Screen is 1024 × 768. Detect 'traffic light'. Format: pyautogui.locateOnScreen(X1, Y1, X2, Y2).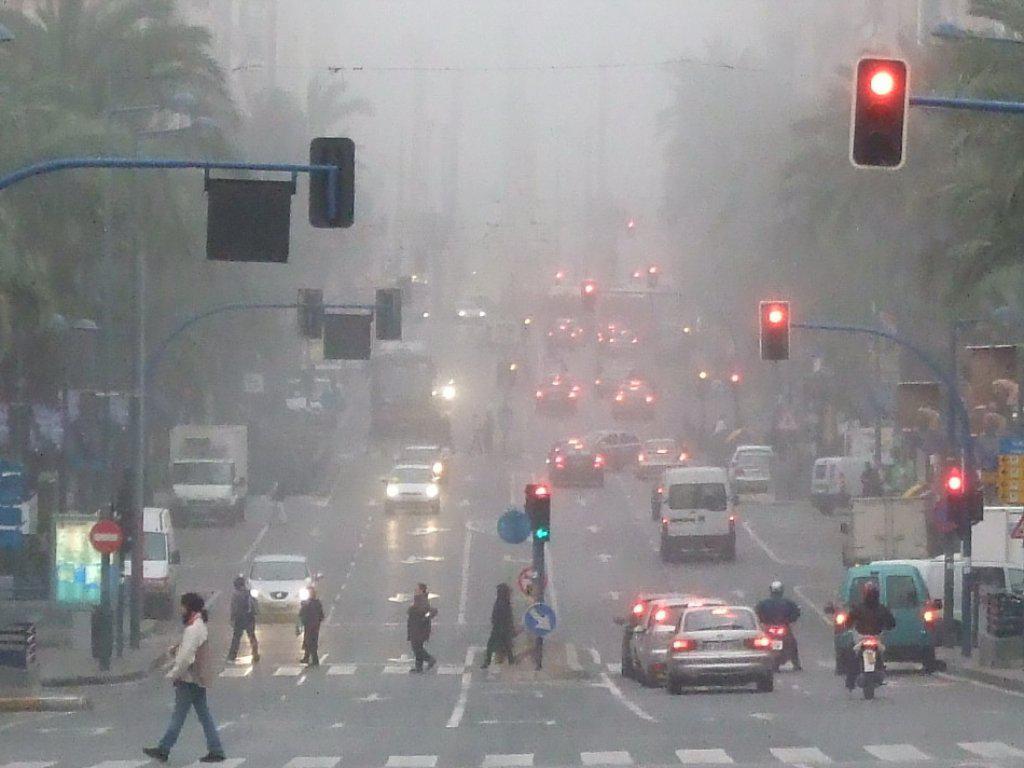
pyautogui.locateOnScreen(298, 285, 324, 339).
